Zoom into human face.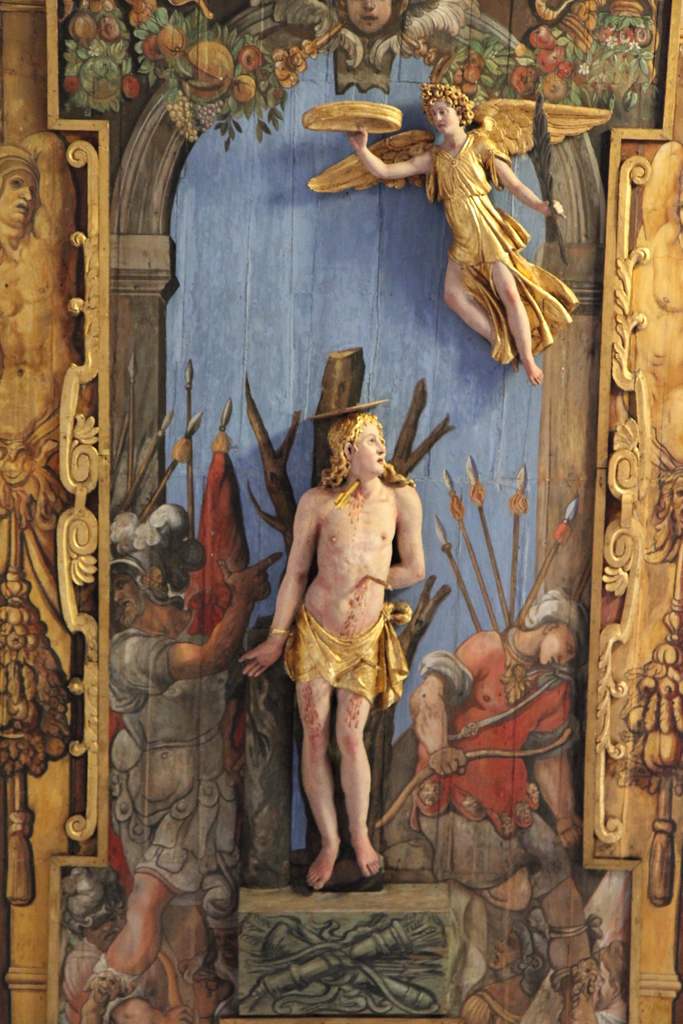
Zoom target: rect(430, 97, 458, 129).
